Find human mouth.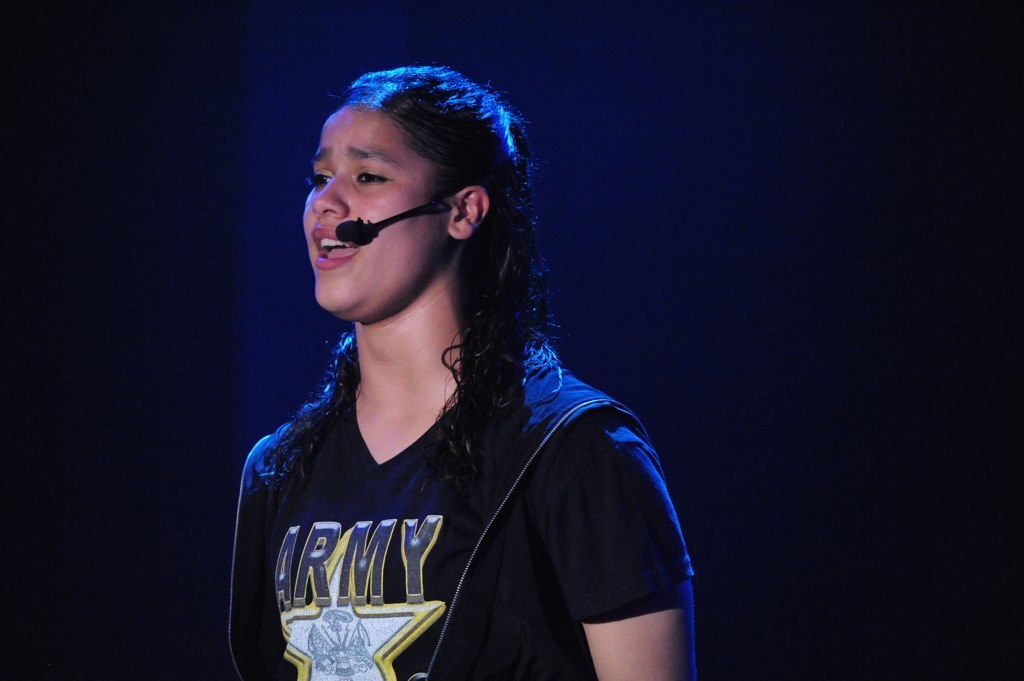
box=[310, 223, 361, 271].
